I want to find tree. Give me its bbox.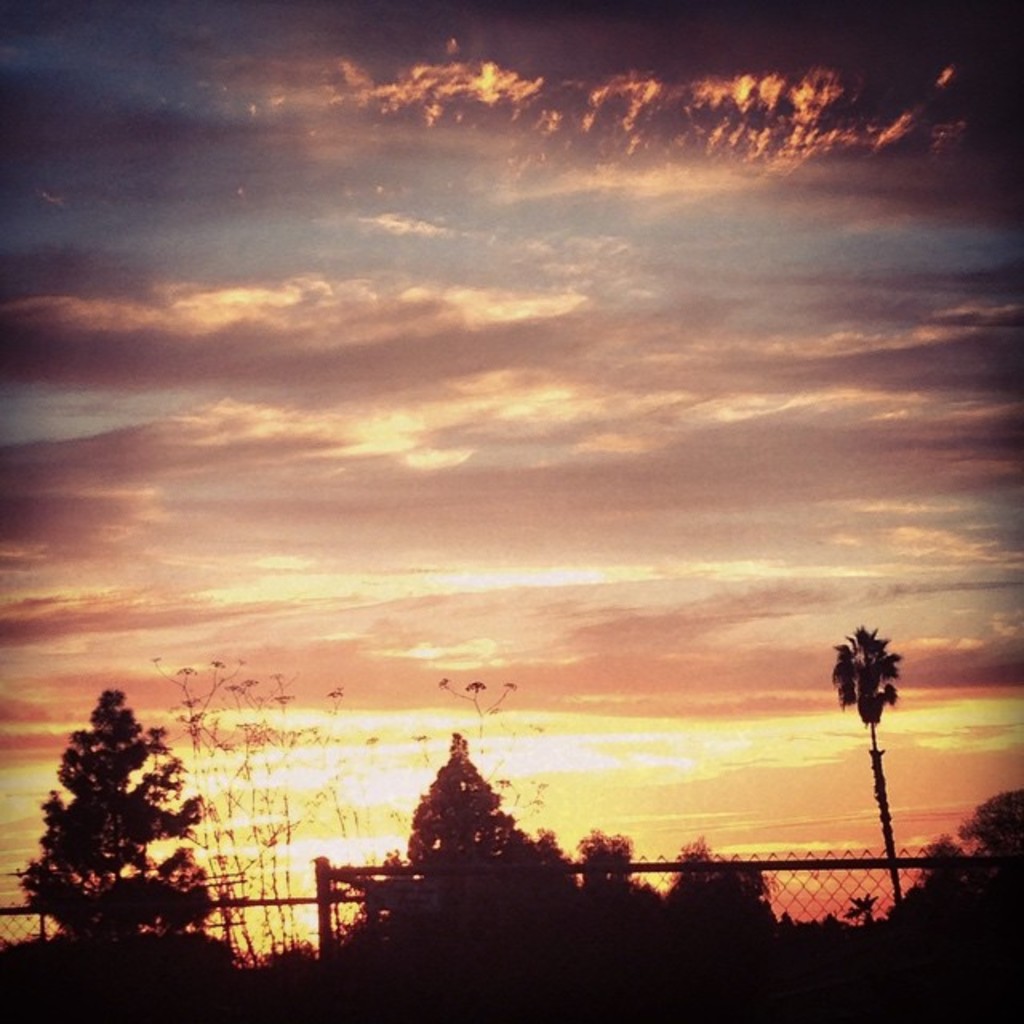
<box>818,621,907,920</box>.
